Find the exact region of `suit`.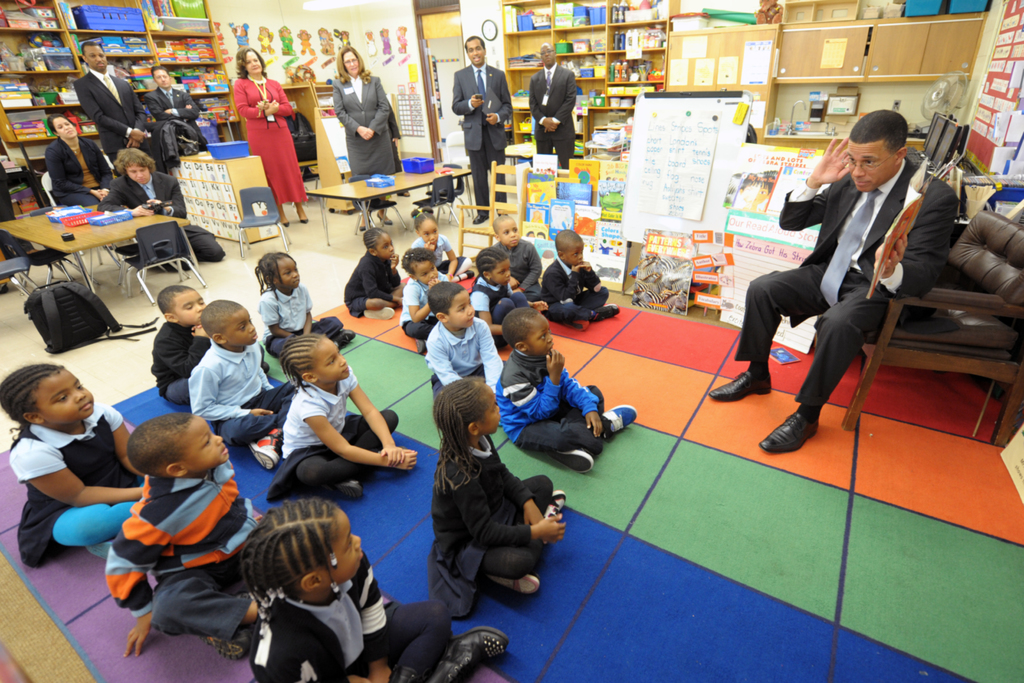
Exact region: <bbox>150, 82, 205, 165</bbox>.
